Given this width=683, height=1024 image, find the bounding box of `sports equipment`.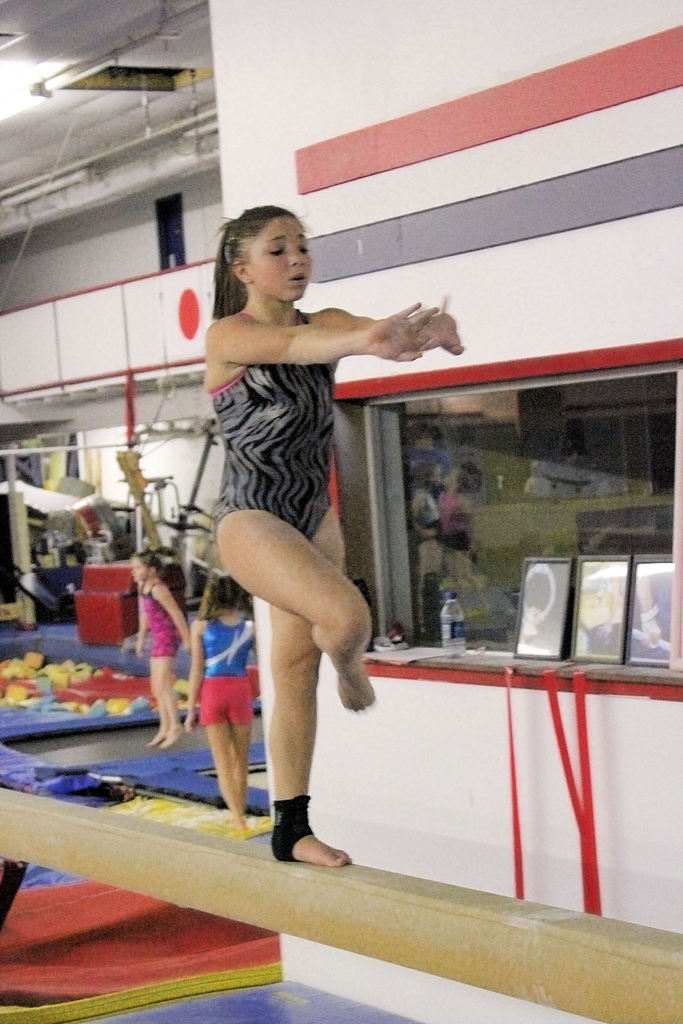
204/309/337/543.
